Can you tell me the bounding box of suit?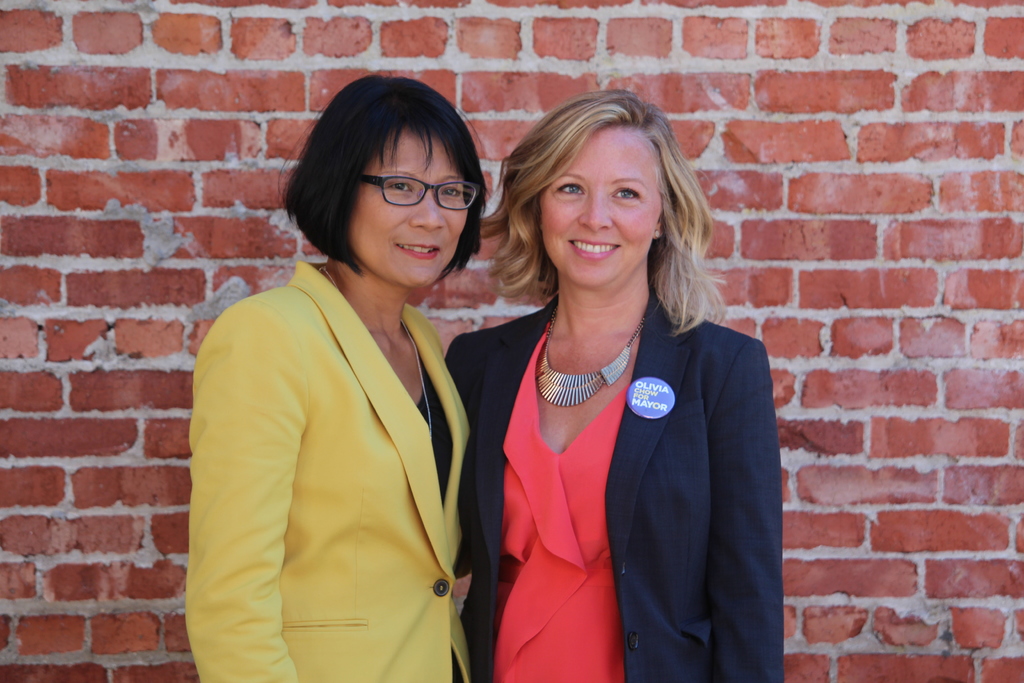
441, 293, 781, 682.
